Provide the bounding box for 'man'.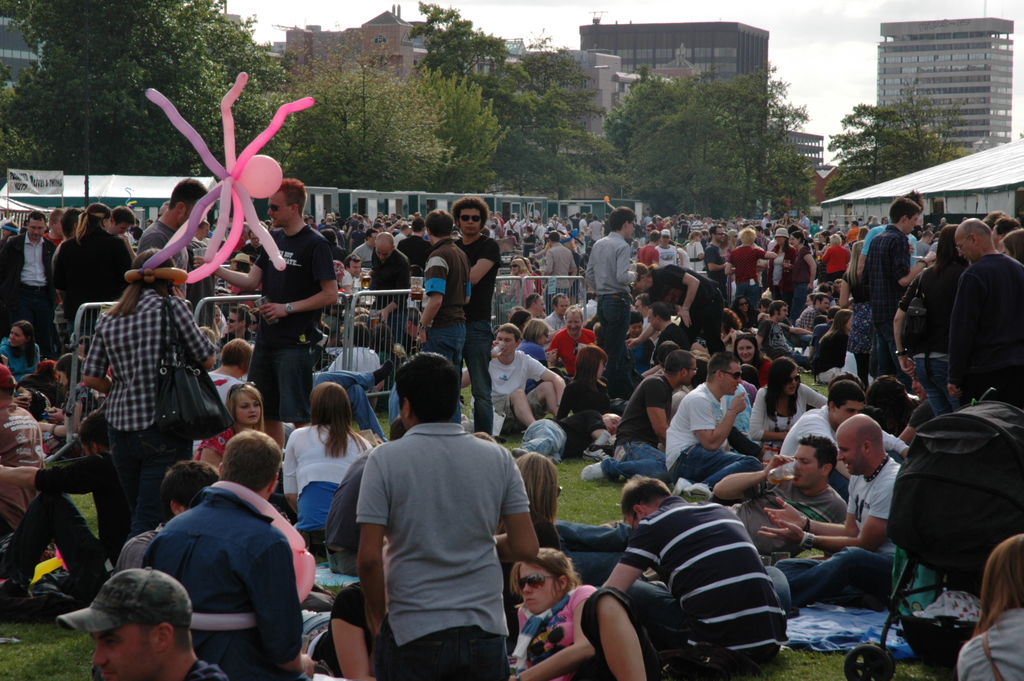
x1=582, y1=344, x2=698, y2=485.
